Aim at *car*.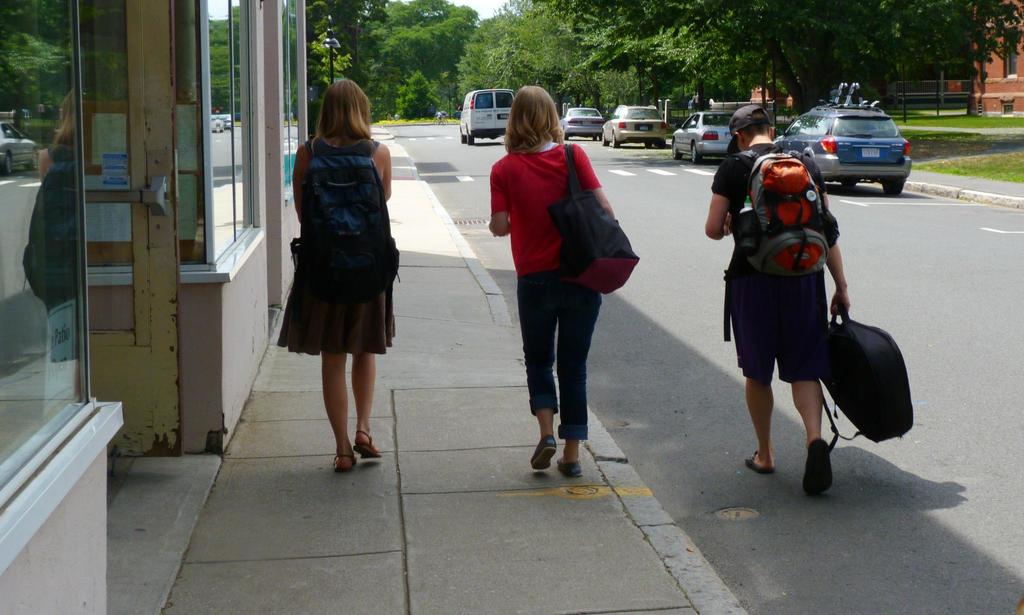
Aimed at crop(561, 106, 602, 138).
